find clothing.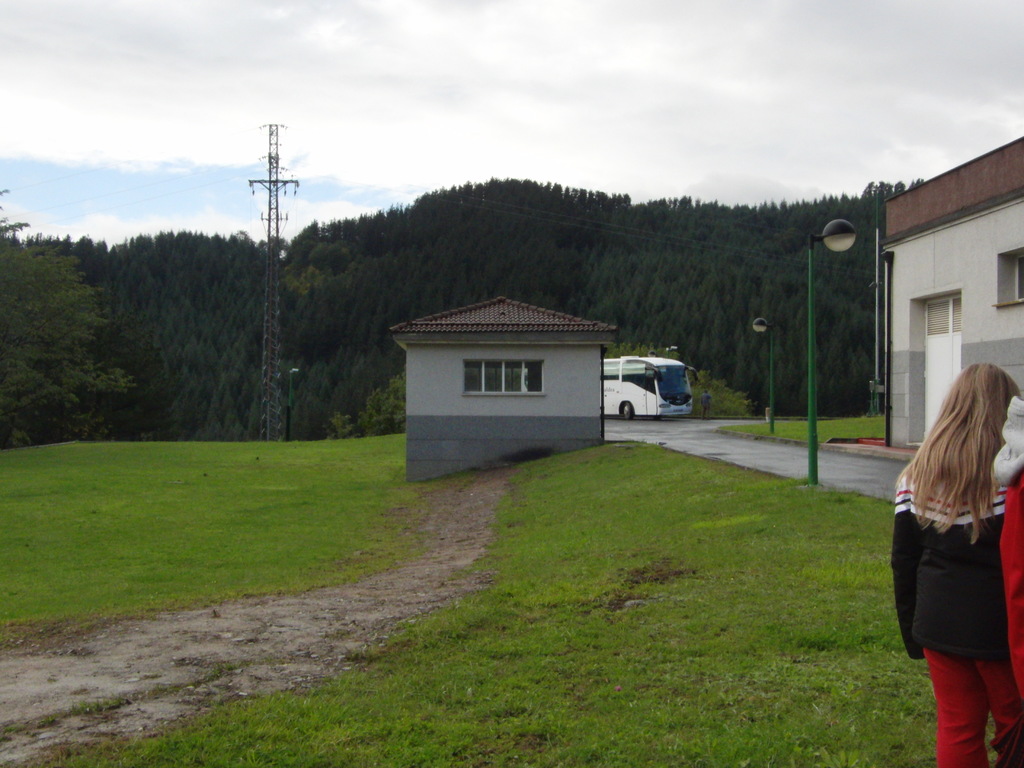
{"left": 913, "top": 484, "right": 1012, "bottom": 669}.
